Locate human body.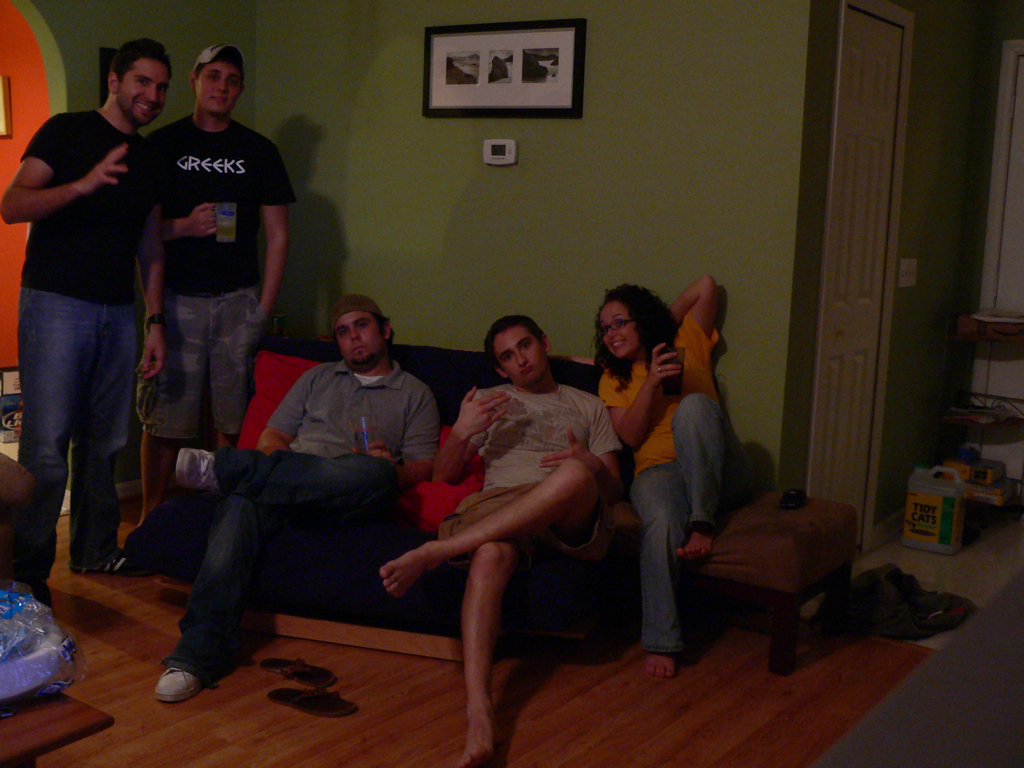
Bounding box: <box>374,304,636,765</box>.
